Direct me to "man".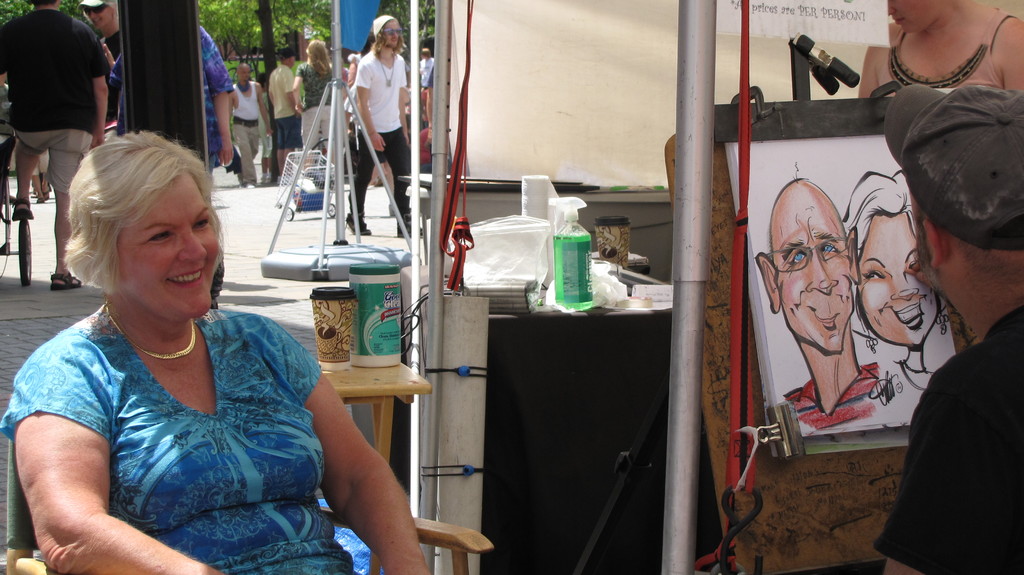
Direction: 266/46/302/177.
